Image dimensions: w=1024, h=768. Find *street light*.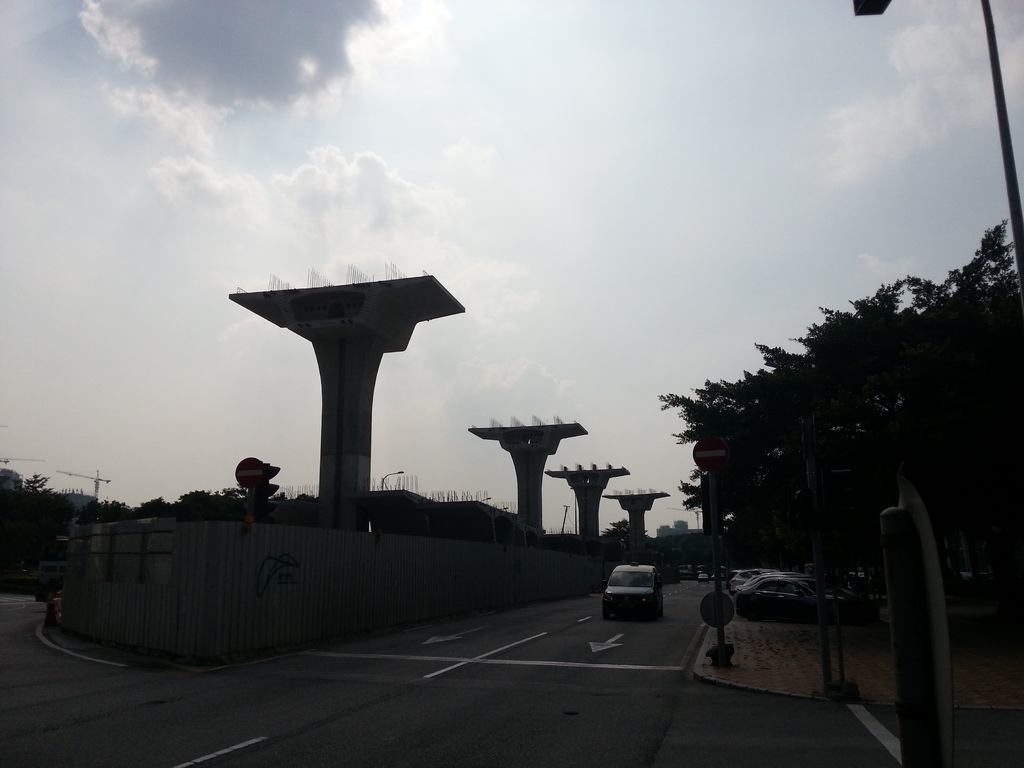
detection(483, 494, 495, 503).
